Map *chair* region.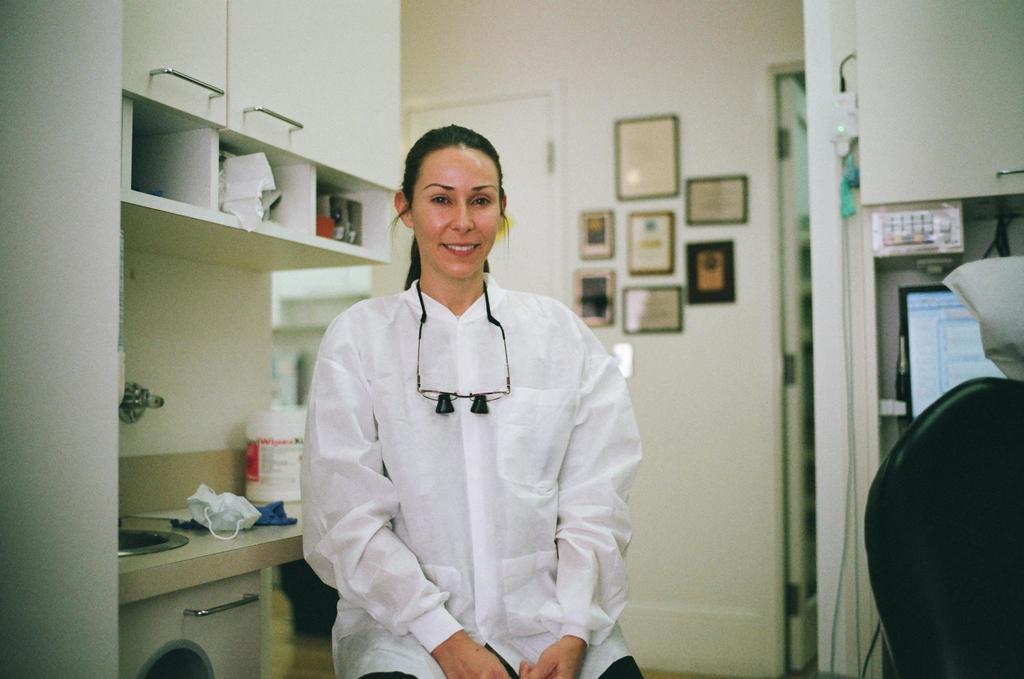
Mapped to 861, 367, 1023, 675.
